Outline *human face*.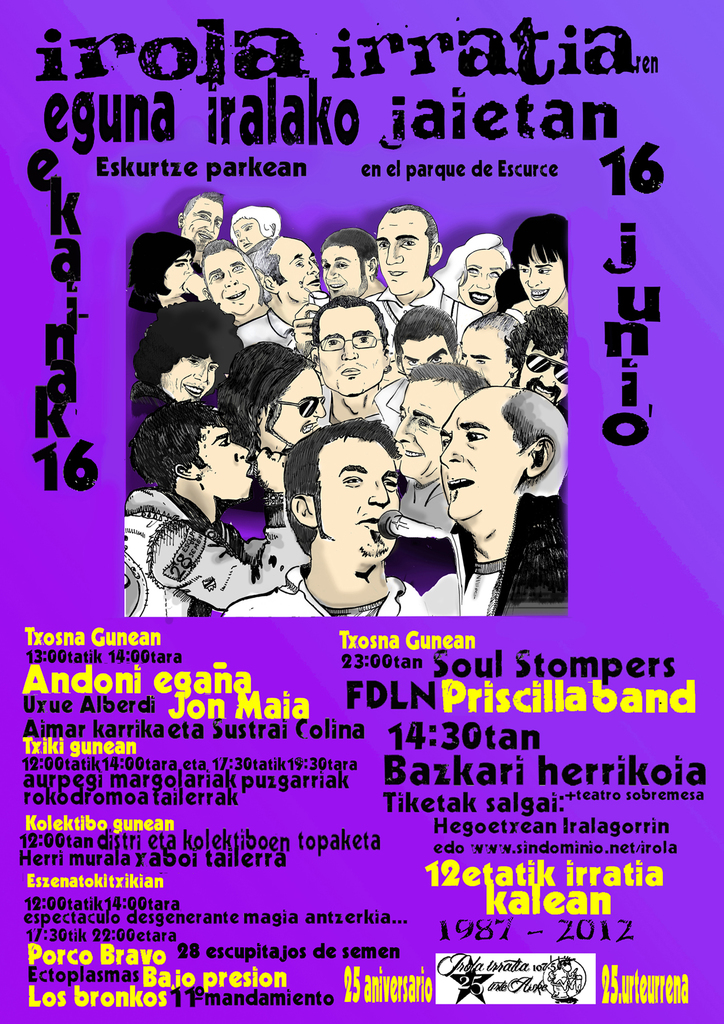
Outline: (left=205, top=257, right=262, bottom=321).
